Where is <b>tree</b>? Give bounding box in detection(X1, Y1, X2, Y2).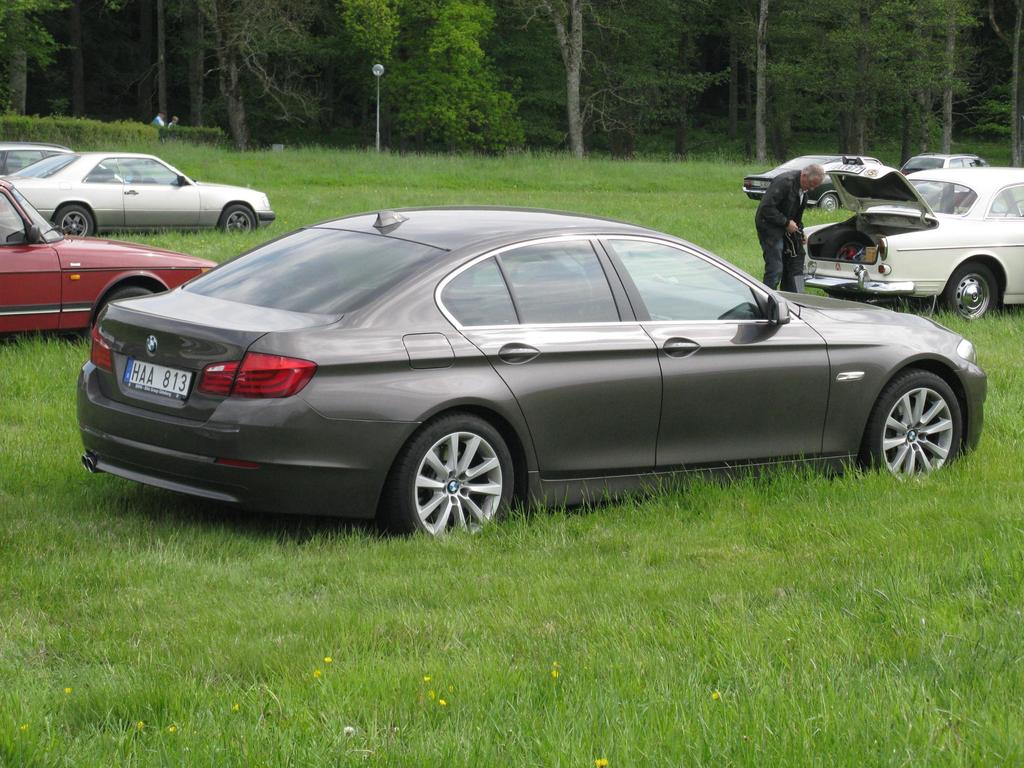
detection(747, 4, 780, 170).
